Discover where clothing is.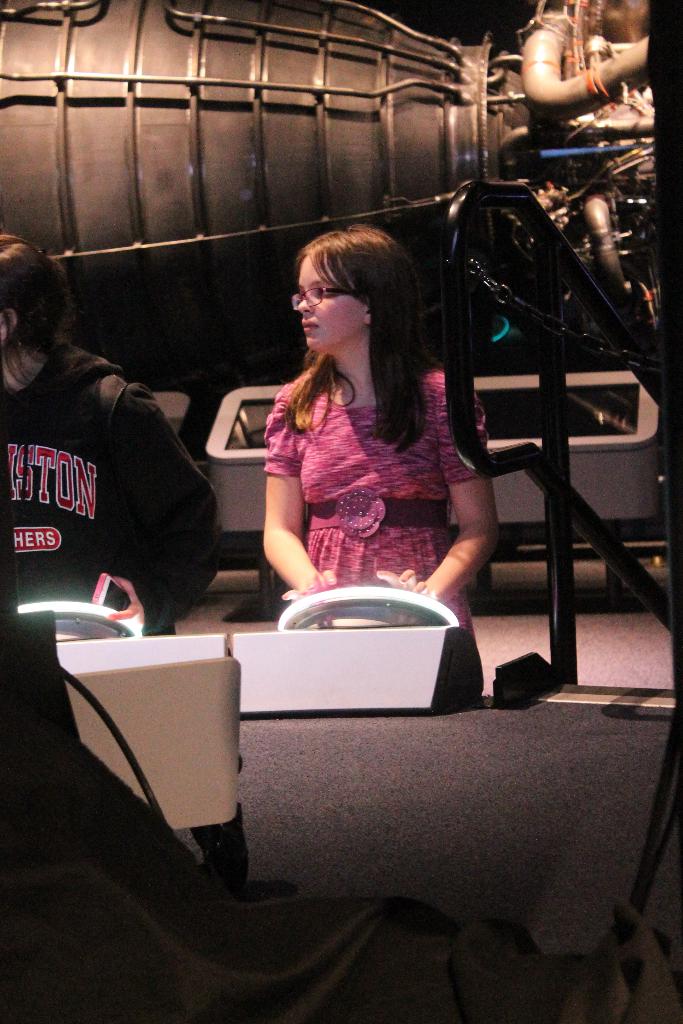
Discovered at region(0, 342, 216, 638).
